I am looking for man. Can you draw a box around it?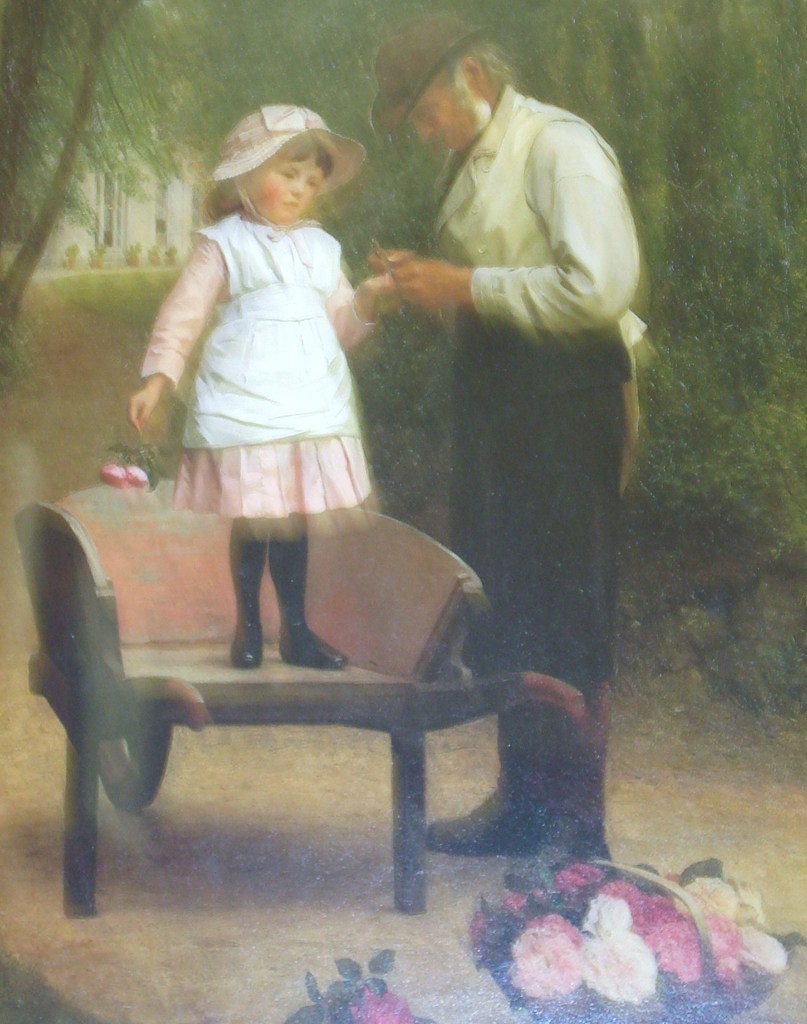
Sure, the bounding box is x1=348 y1=23 x2=662 y2=737.
